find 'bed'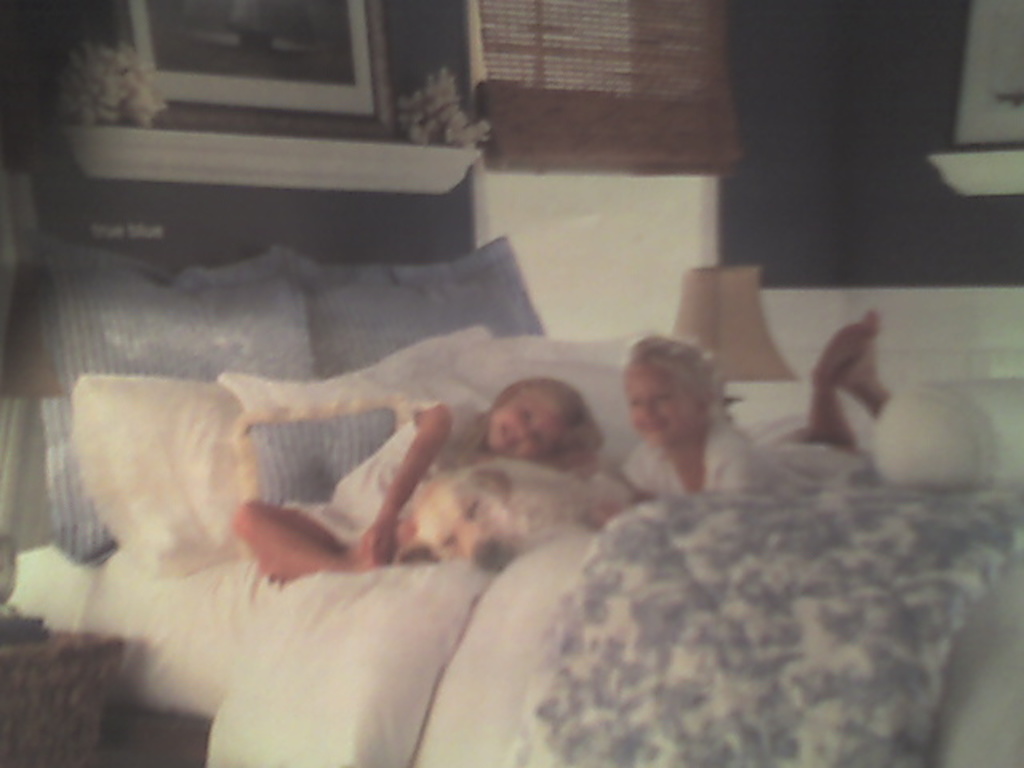
40,134,1022,766
